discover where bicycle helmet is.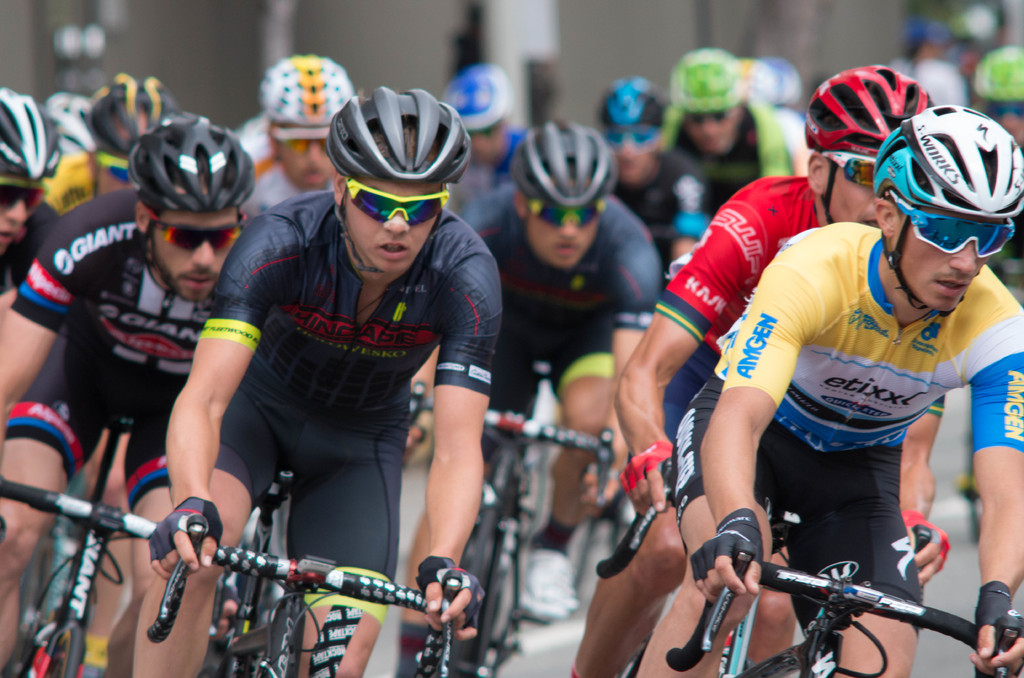
Discovered at select_region(796, 61, 938, 152).
